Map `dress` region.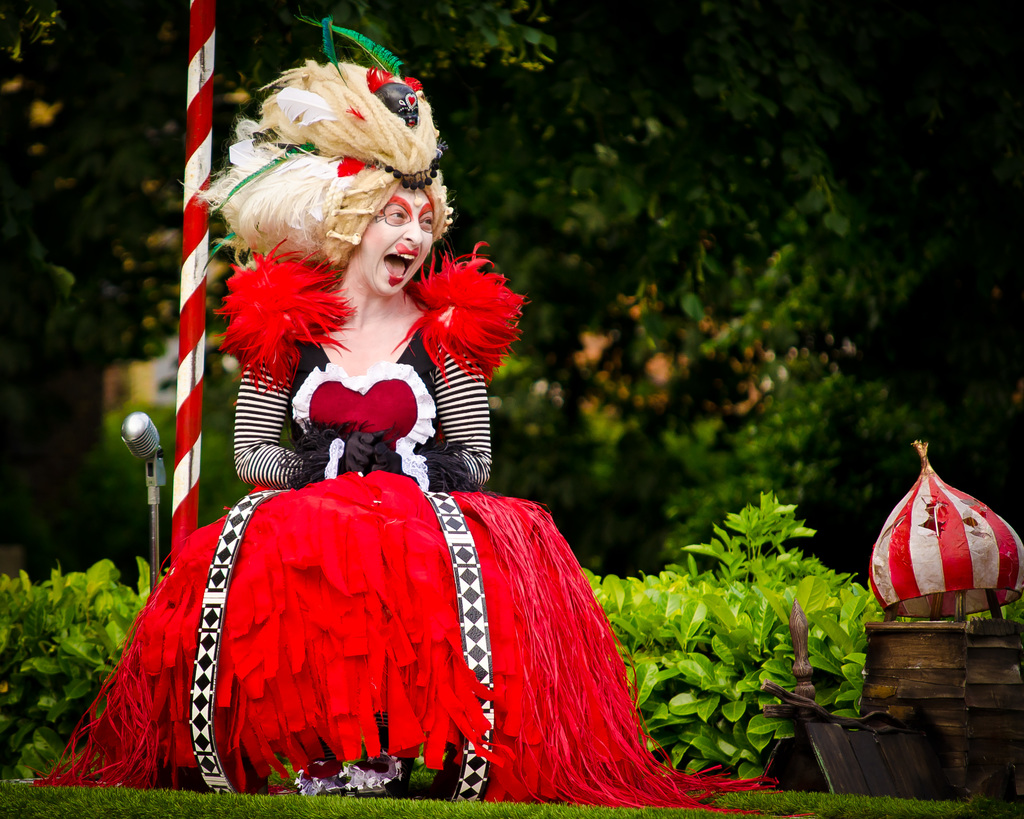
Mapped to box=[19, 233, 812, 818].
